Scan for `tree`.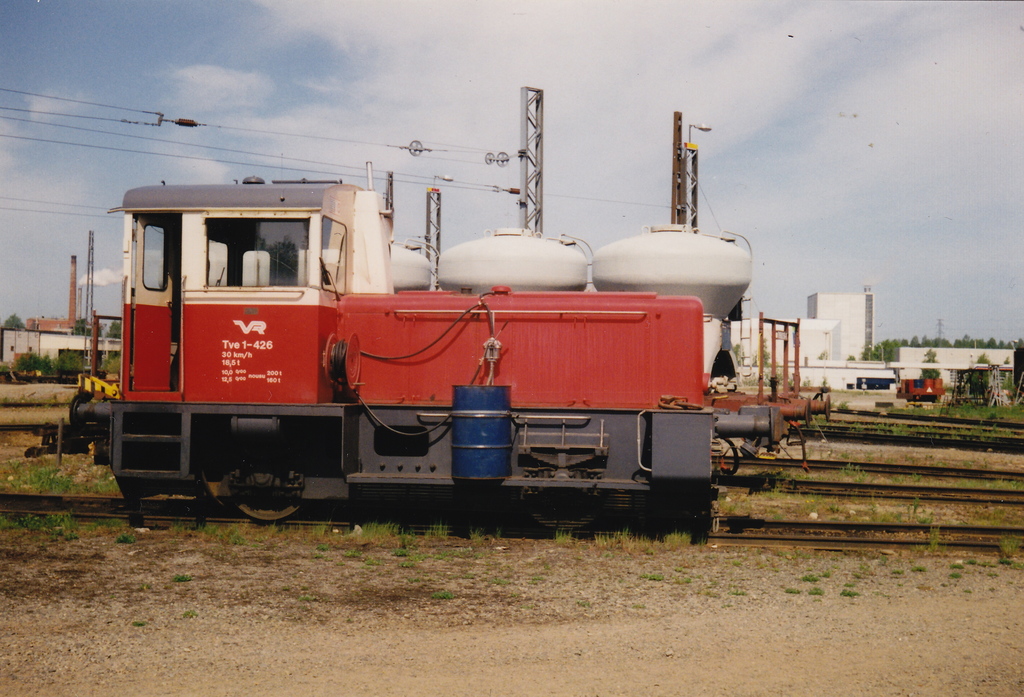
Scan result: (1,310,29,329).
